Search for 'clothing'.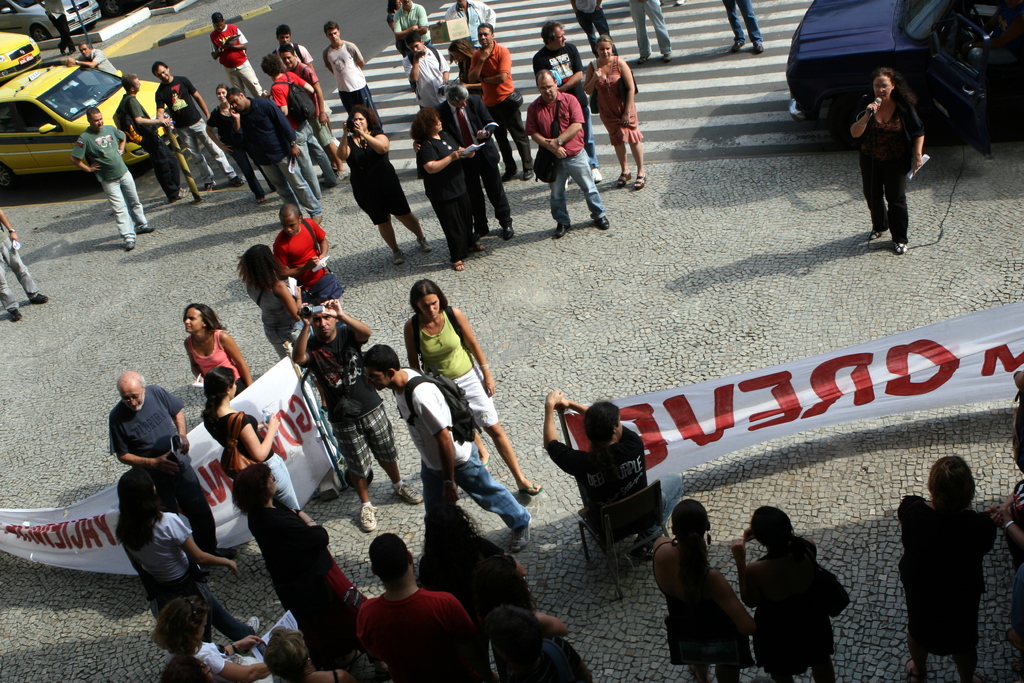
Found at <box>248,287,309,354</box>.
